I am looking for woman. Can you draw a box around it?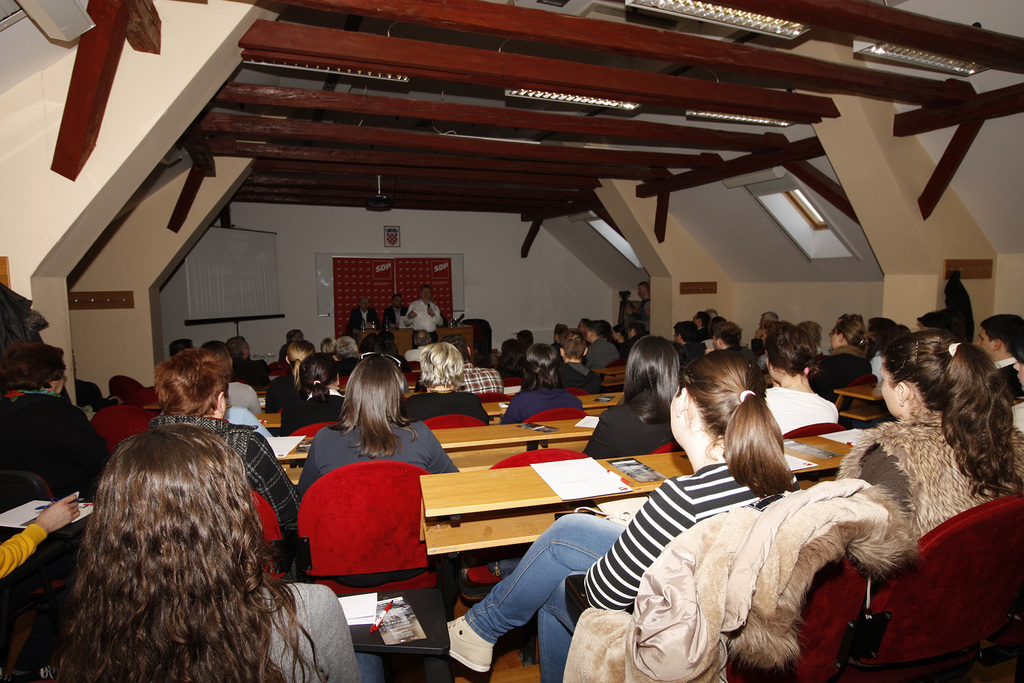
Sure, the bounding box is <region>837, 330, 1023, 550</region>.
